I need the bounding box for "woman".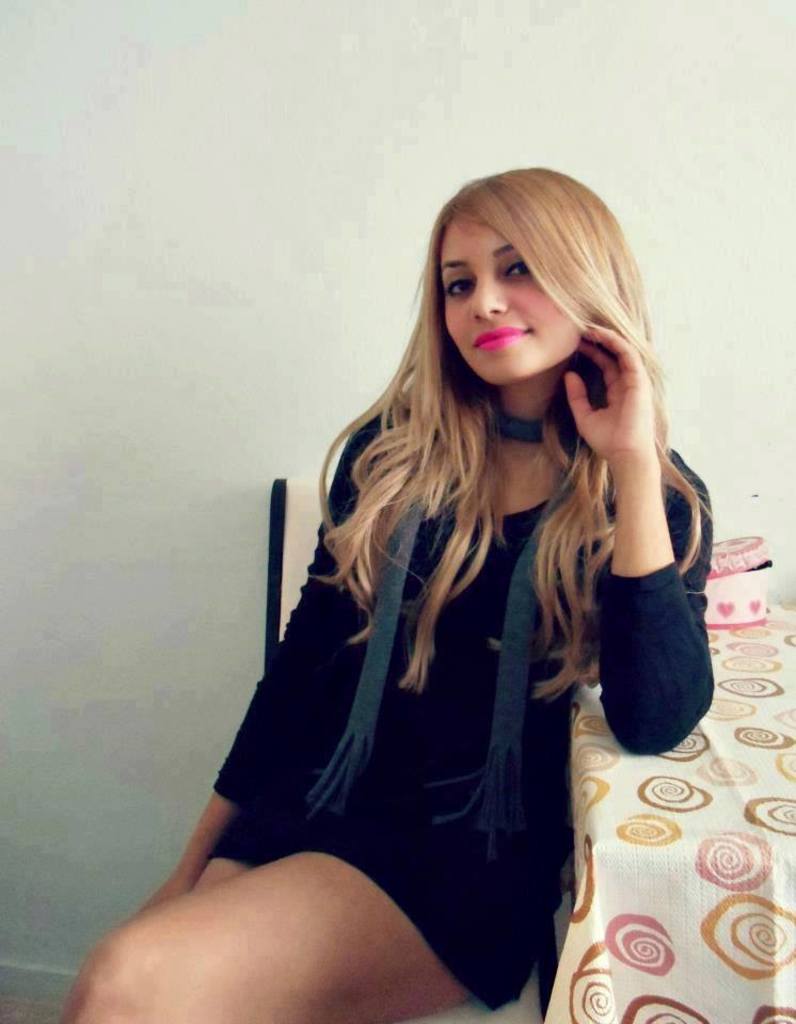
Here it is: (132, 125, 703, 1014).
